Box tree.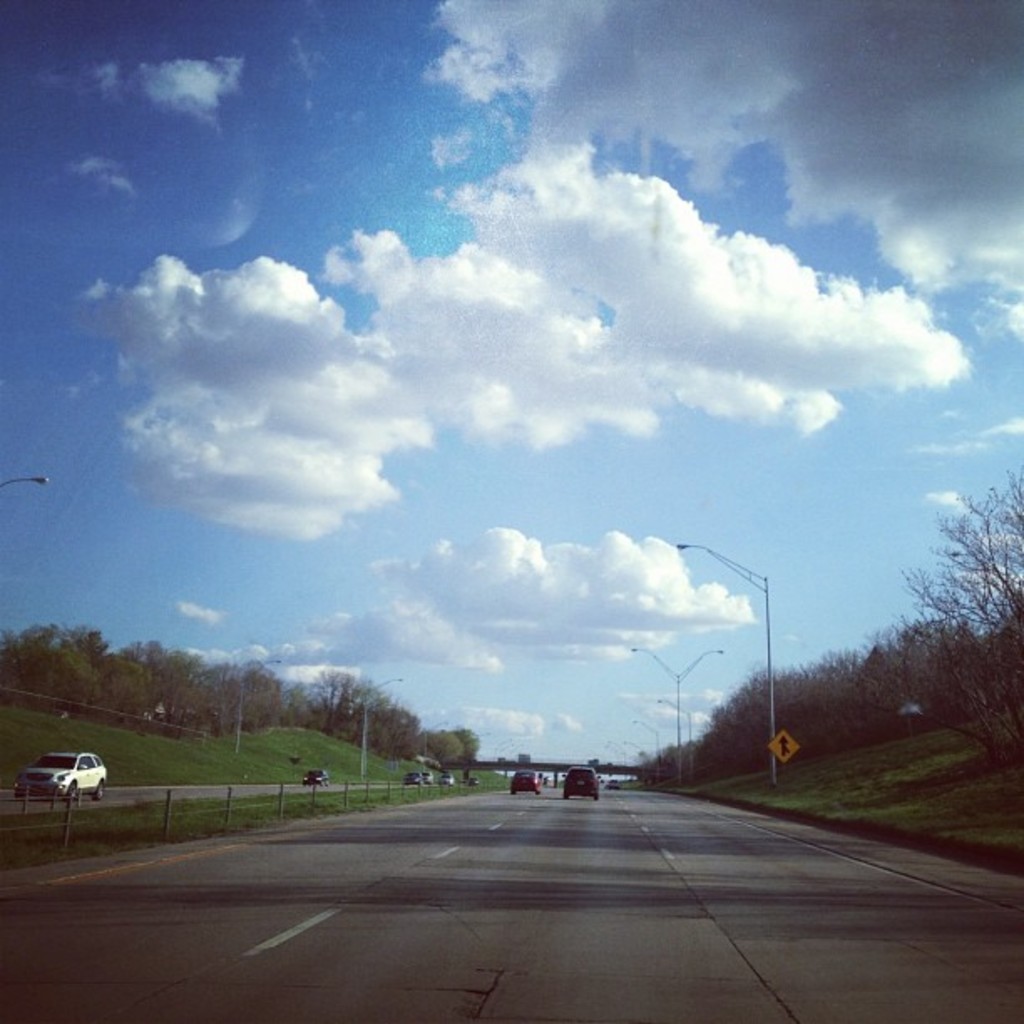
[899,474,1022,775].
